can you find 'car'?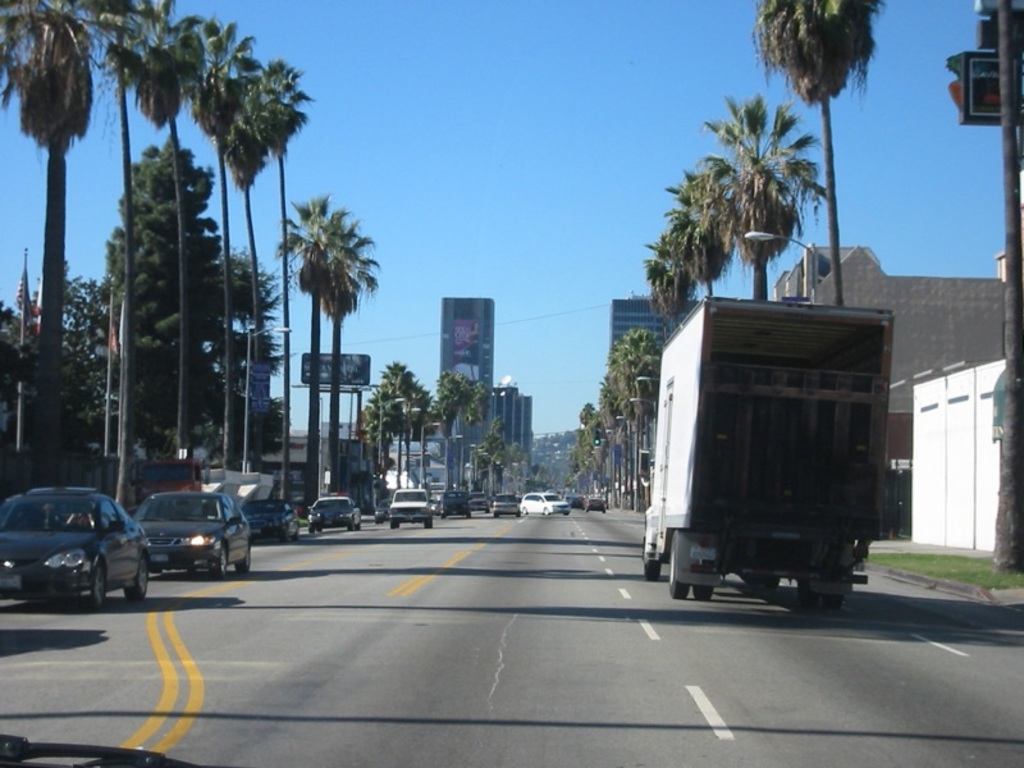
Yes, bounding box: Rect(108, 486, 256, 589).
